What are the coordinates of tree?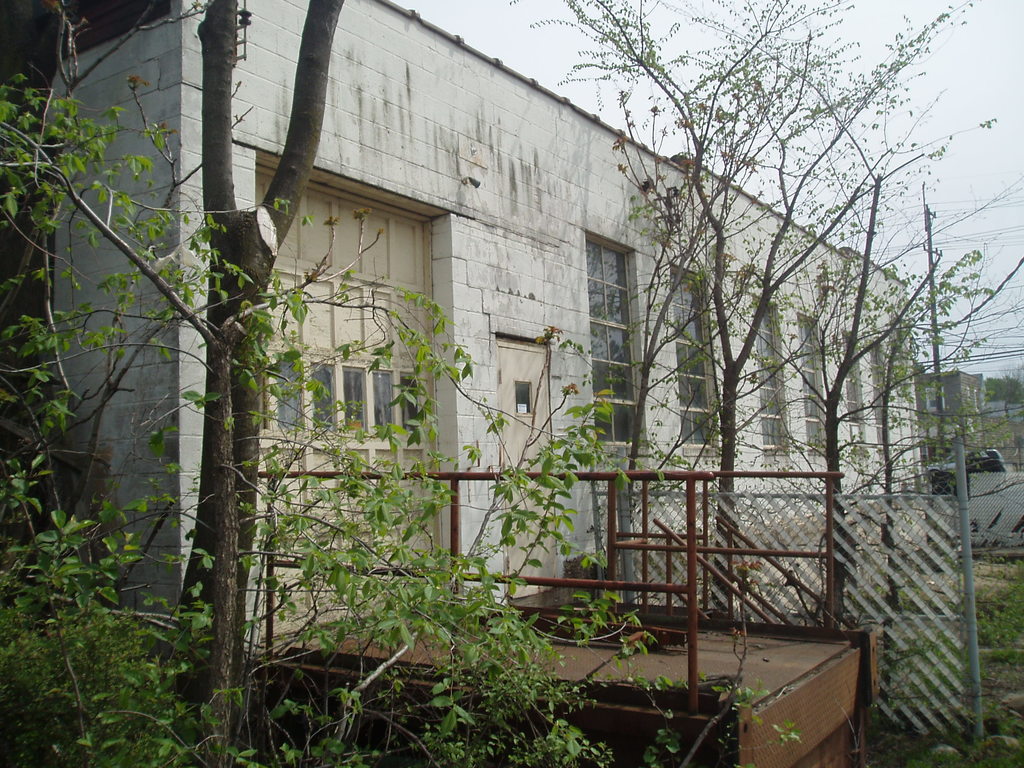
<region>0, 1, 361, 767</region>.
